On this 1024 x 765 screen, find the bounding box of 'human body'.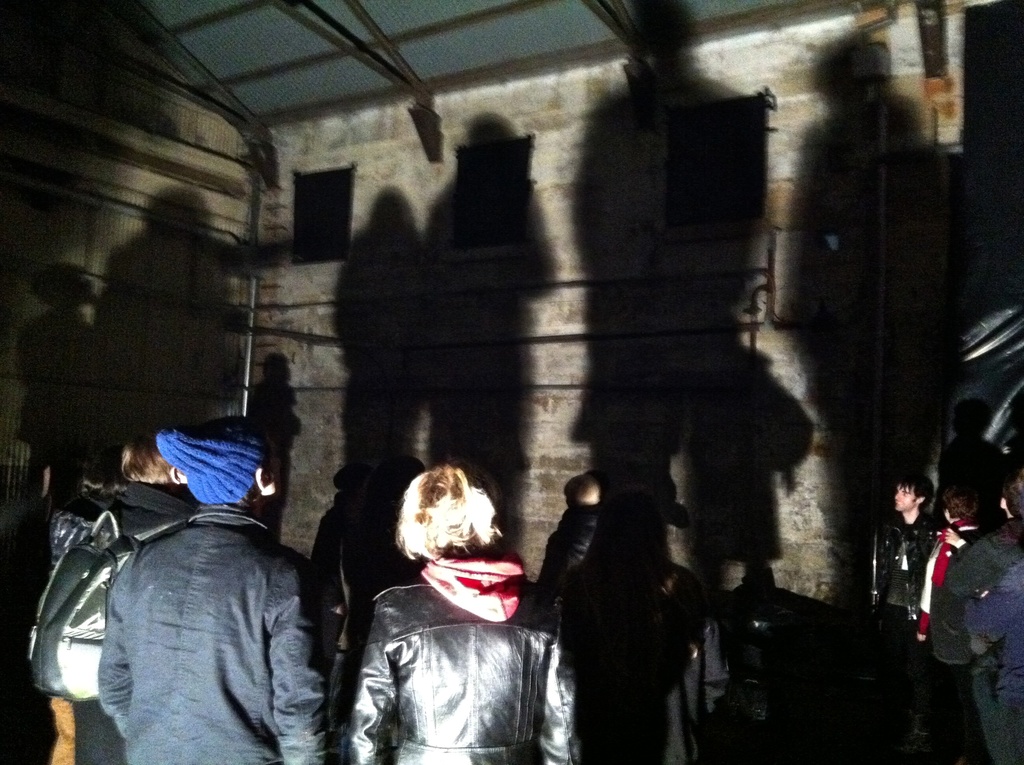
Bounding box: [x1=915, y1=490, x2=981, y2=673].
